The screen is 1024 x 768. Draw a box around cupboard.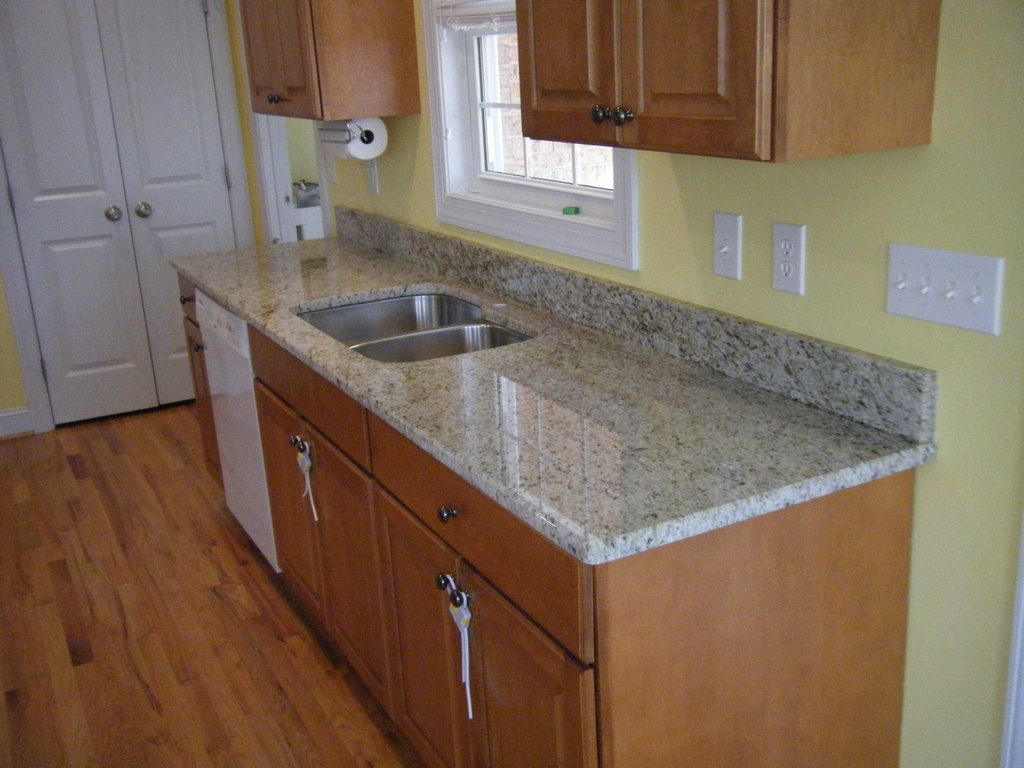
box=[516, 0, 937, 161].
